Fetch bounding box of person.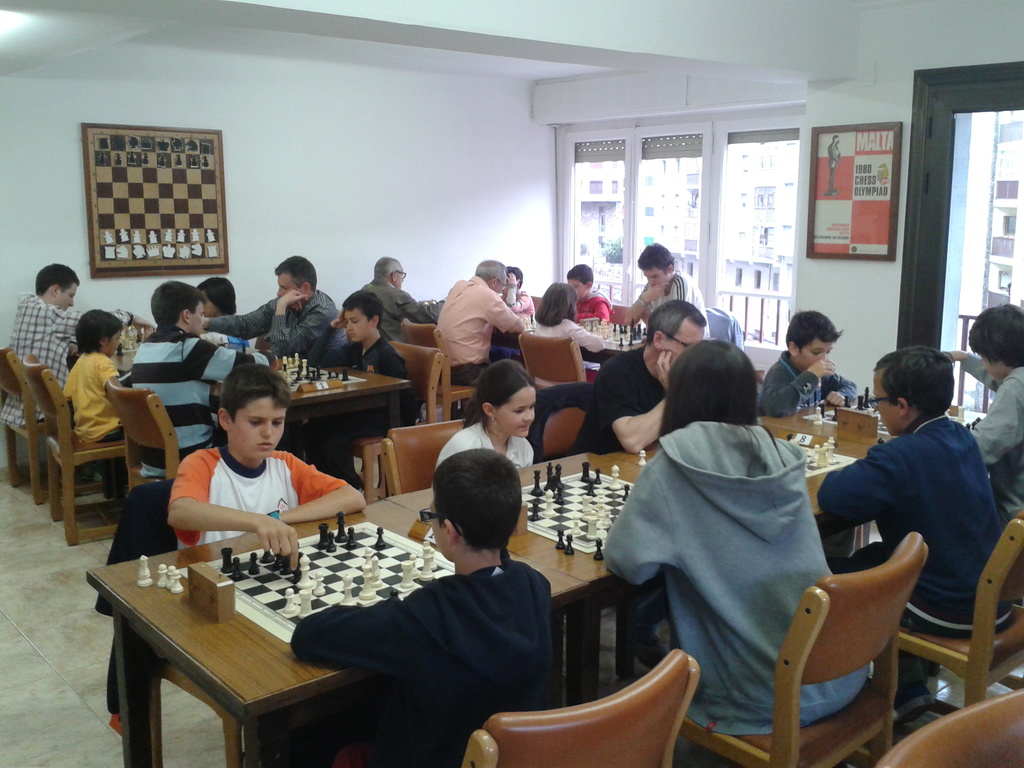
Bbox: 561 262 621 328.
